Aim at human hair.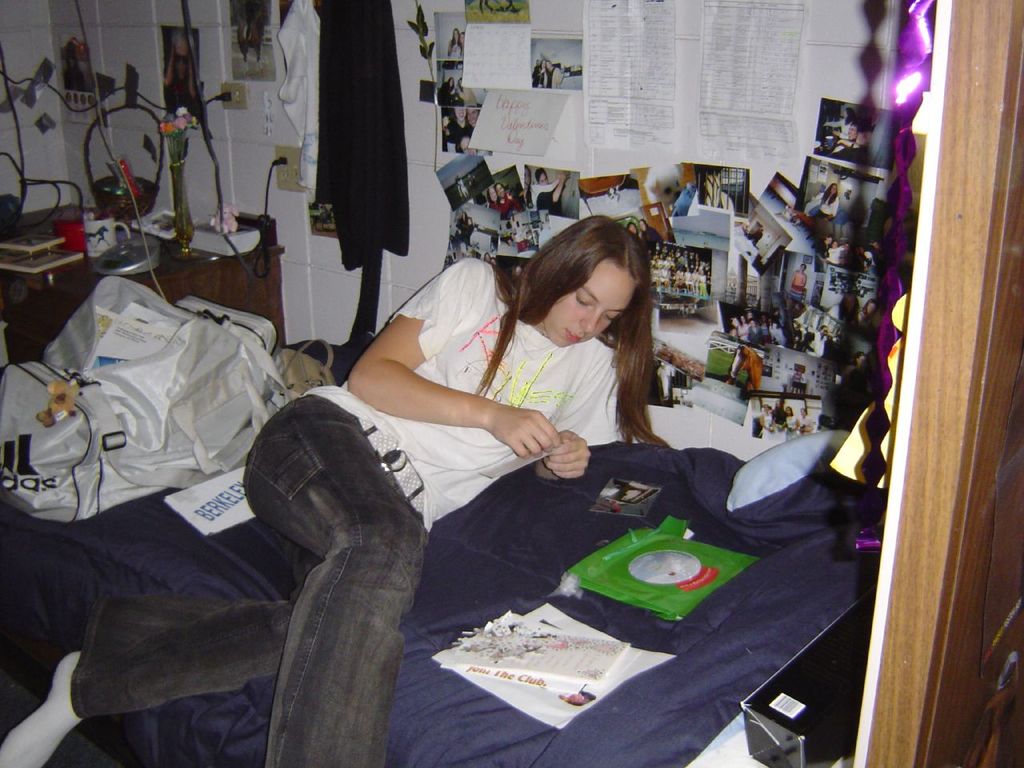
Aimed at (820,179,838,203).
